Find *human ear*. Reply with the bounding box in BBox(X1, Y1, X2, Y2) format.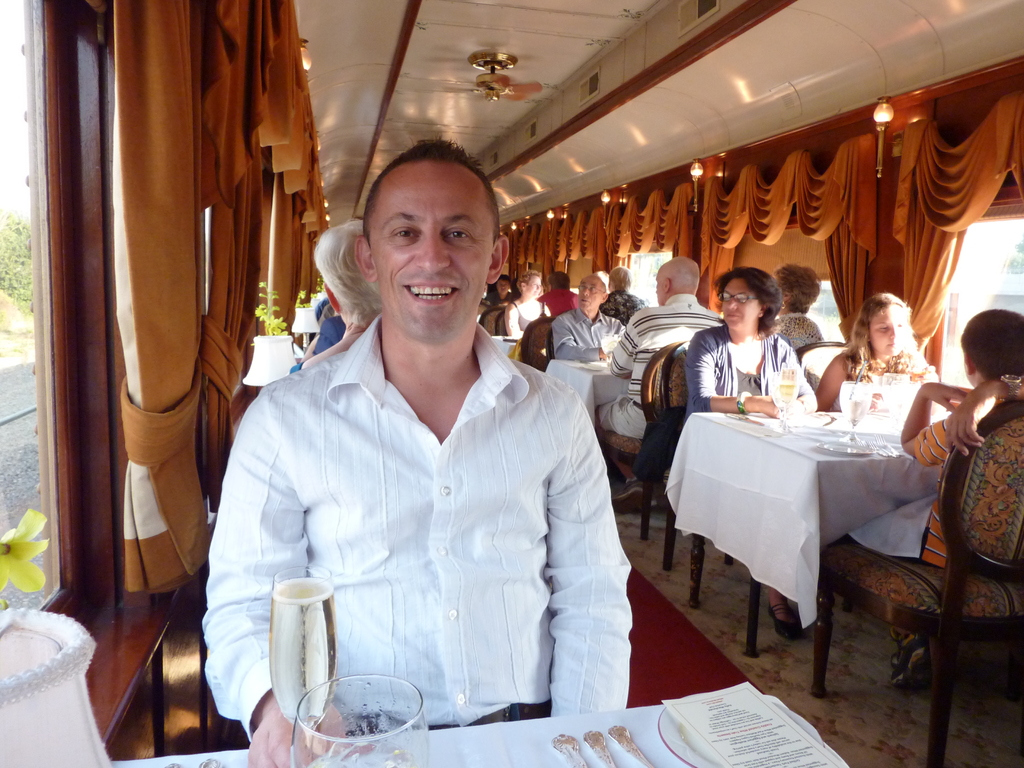
BBox(663, 276, 669, 292).
